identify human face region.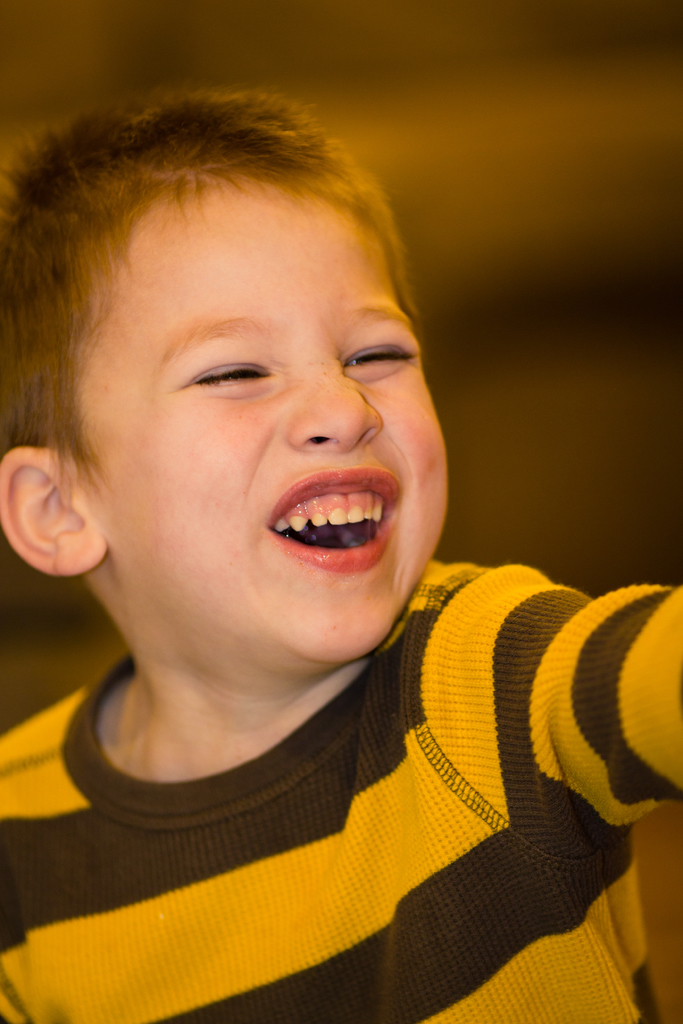
Region: {"x1": 81, "y1": 190, "x2": 452, "y2": 664}.
